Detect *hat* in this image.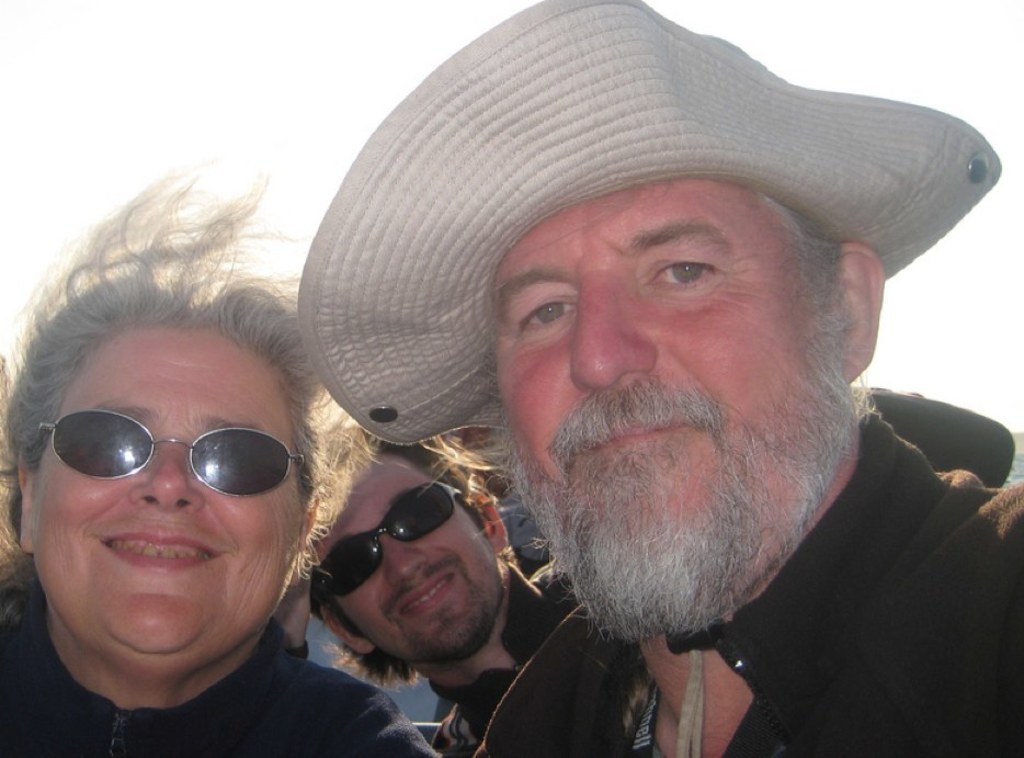
Detection: x1=295 y1=0 x2=1001 y2=445.
